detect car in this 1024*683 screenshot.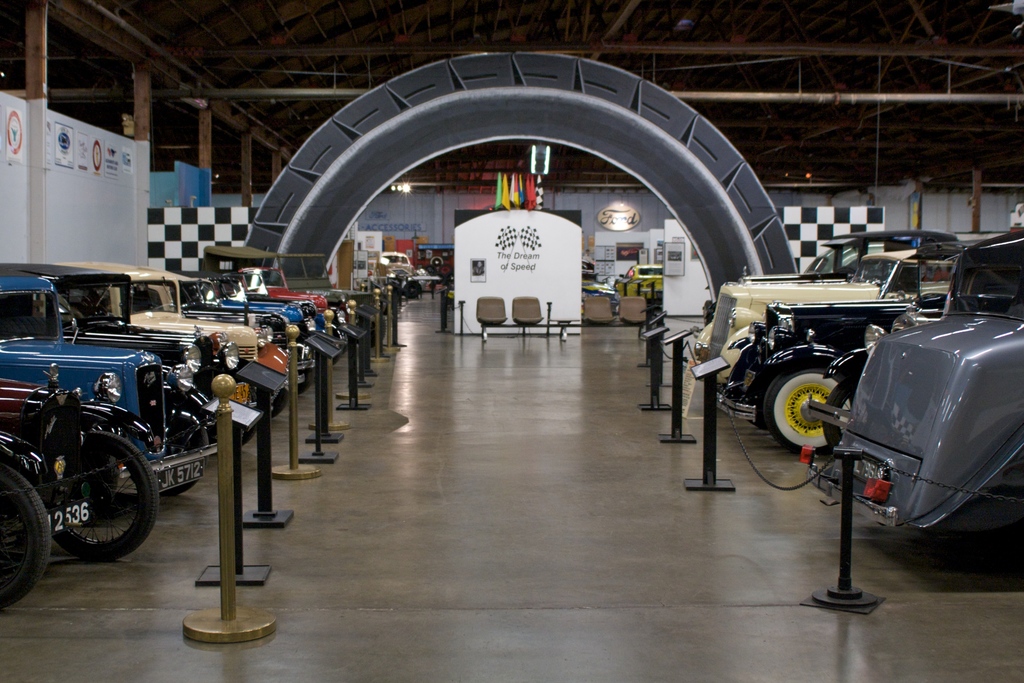
Detection: (690, 230, 955, 383).
